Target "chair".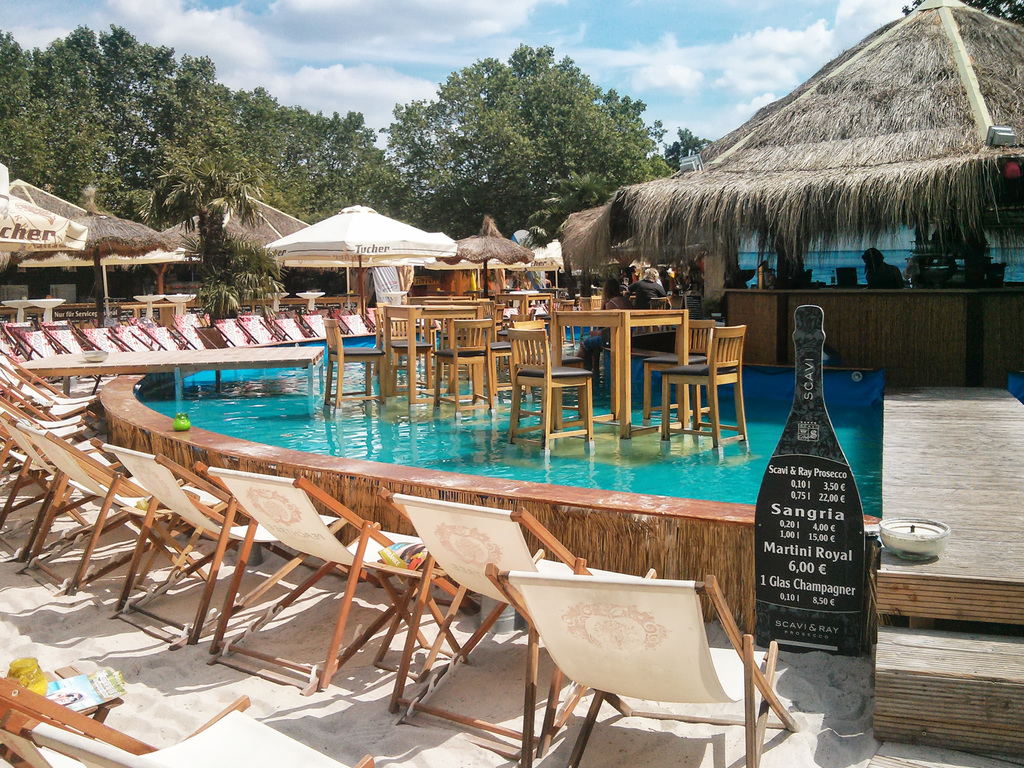
Target region: bbox=(657, 323, 746, 450).
